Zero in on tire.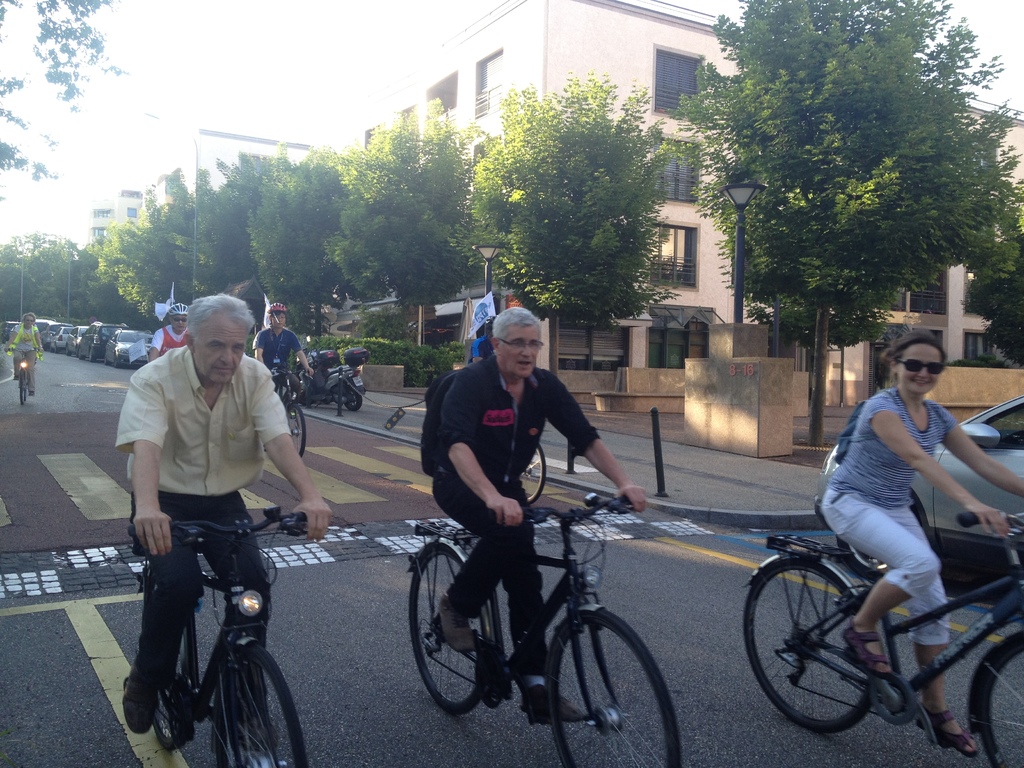
Zeroed in: [765, 539, 913, 742].
